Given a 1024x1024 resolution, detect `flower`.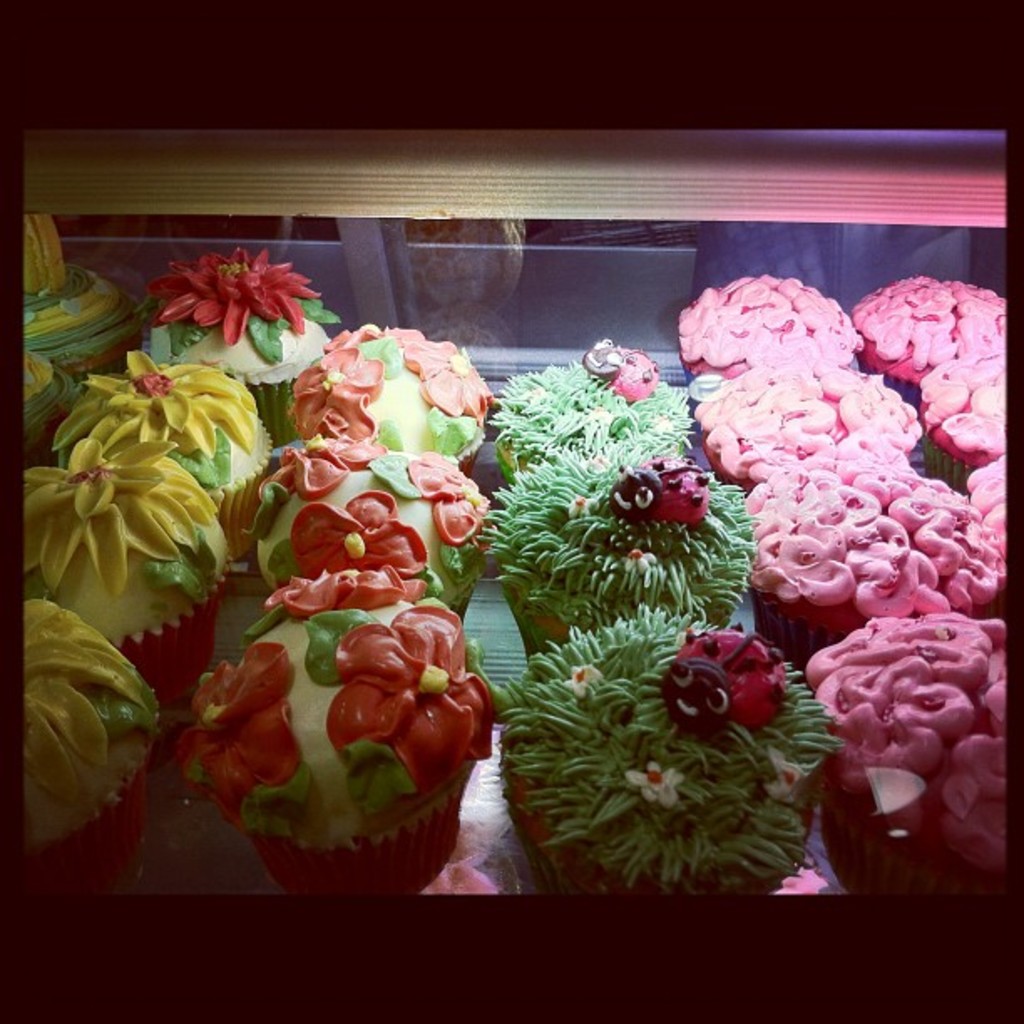
BBox(20, 592, 144, 847).
